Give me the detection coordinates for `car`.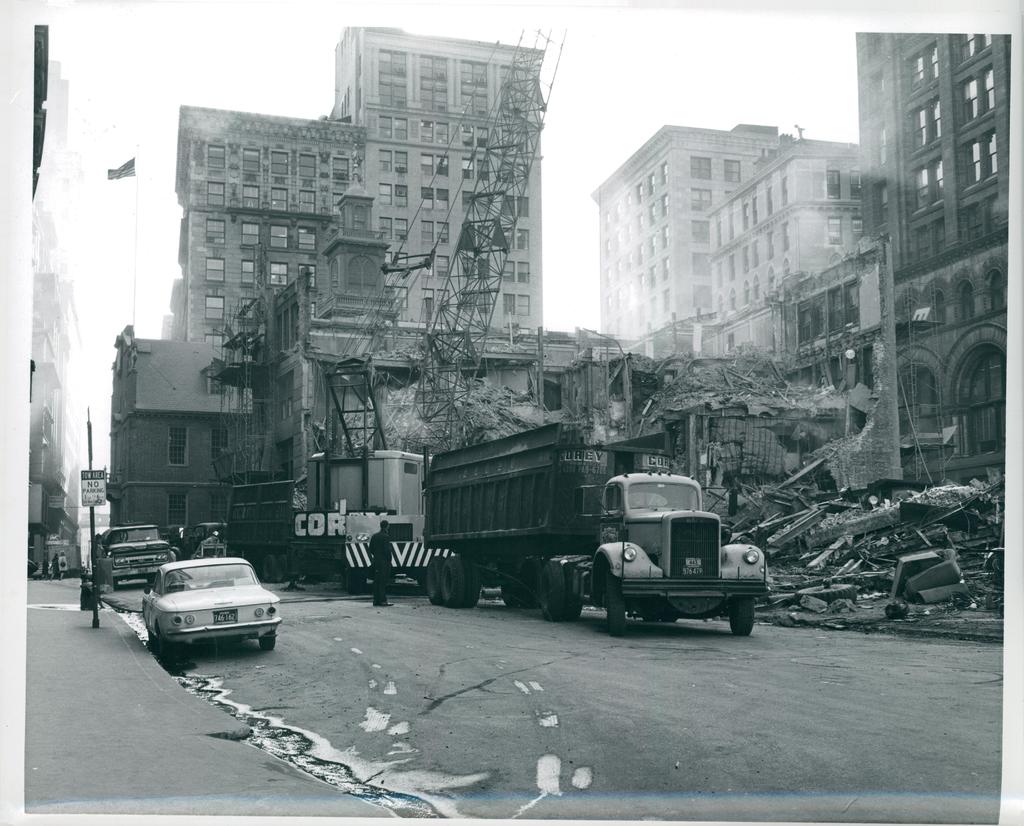
bbox=(95, 539, 184, 596).
